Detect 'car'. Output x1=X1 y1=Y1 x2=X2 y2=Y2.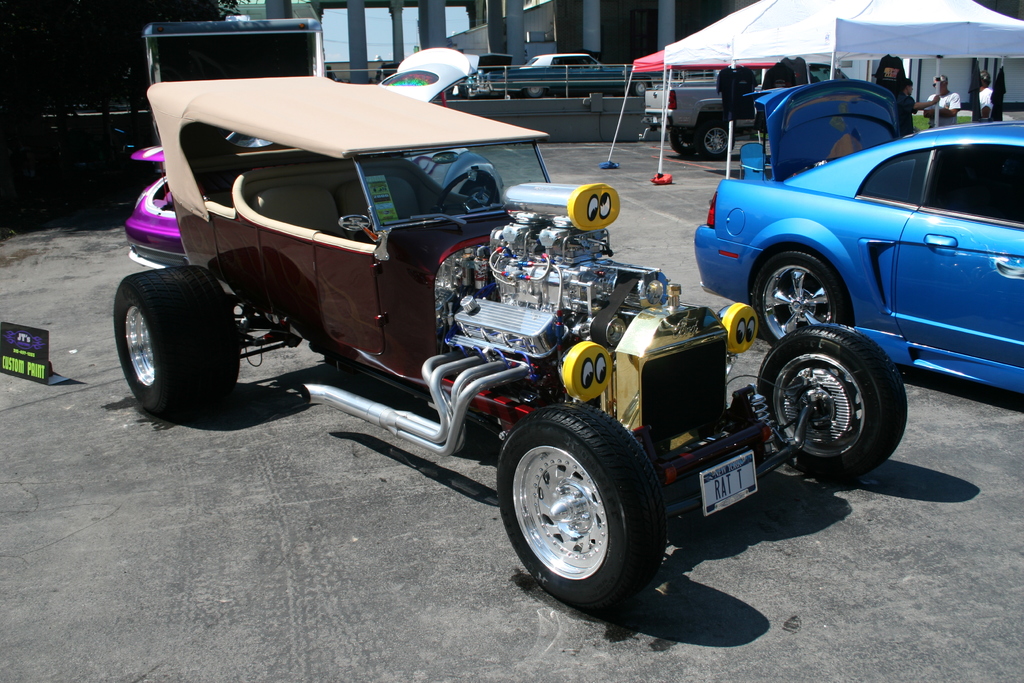
x1=523 y1=51 x2=595 y2=95.
